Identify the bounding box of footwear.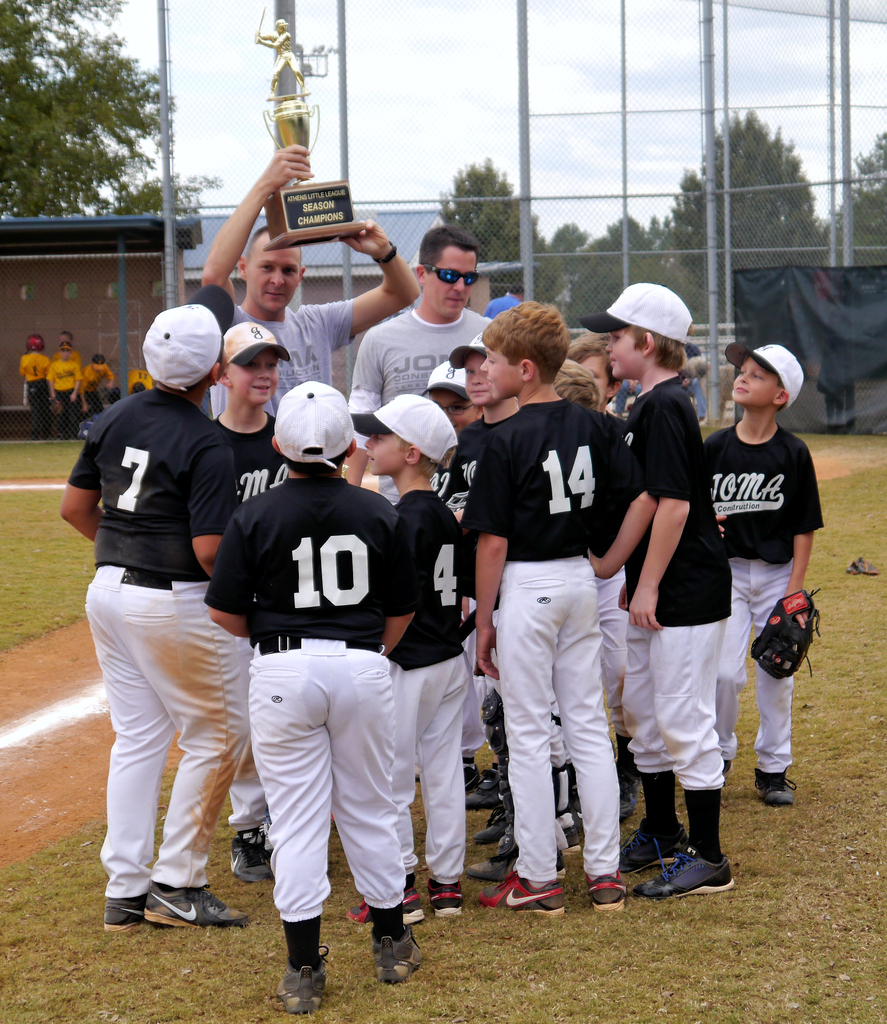
[x1=341, y1=882, x2=425, y2=929].
